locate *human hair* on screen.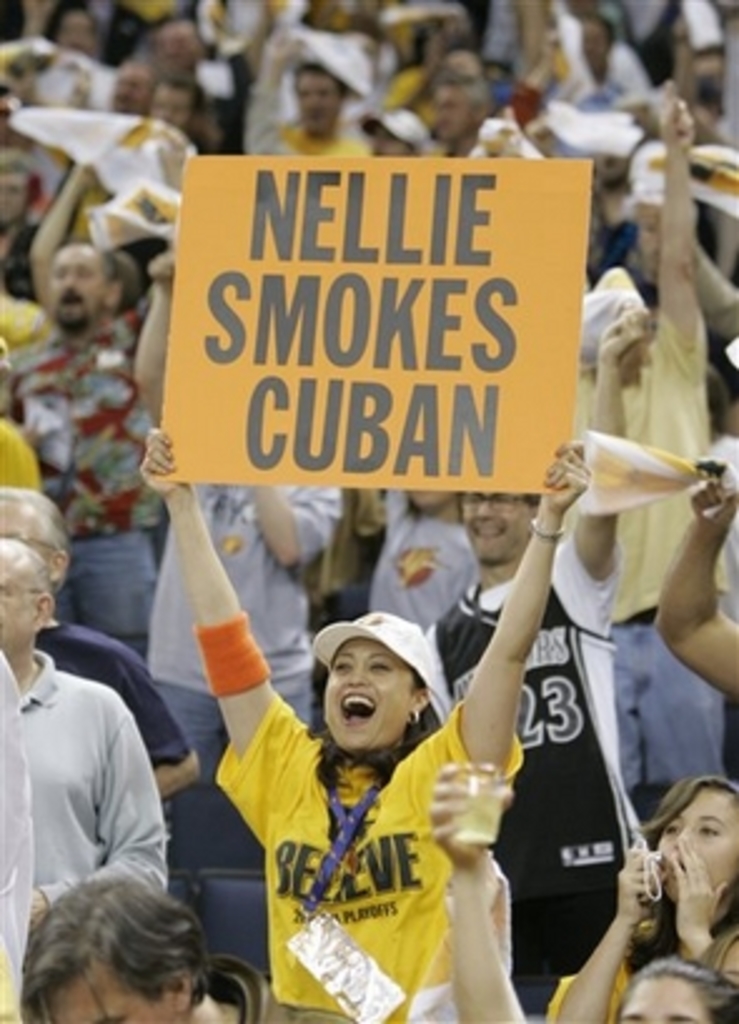
On screen at [316, 663, 436, 801].
